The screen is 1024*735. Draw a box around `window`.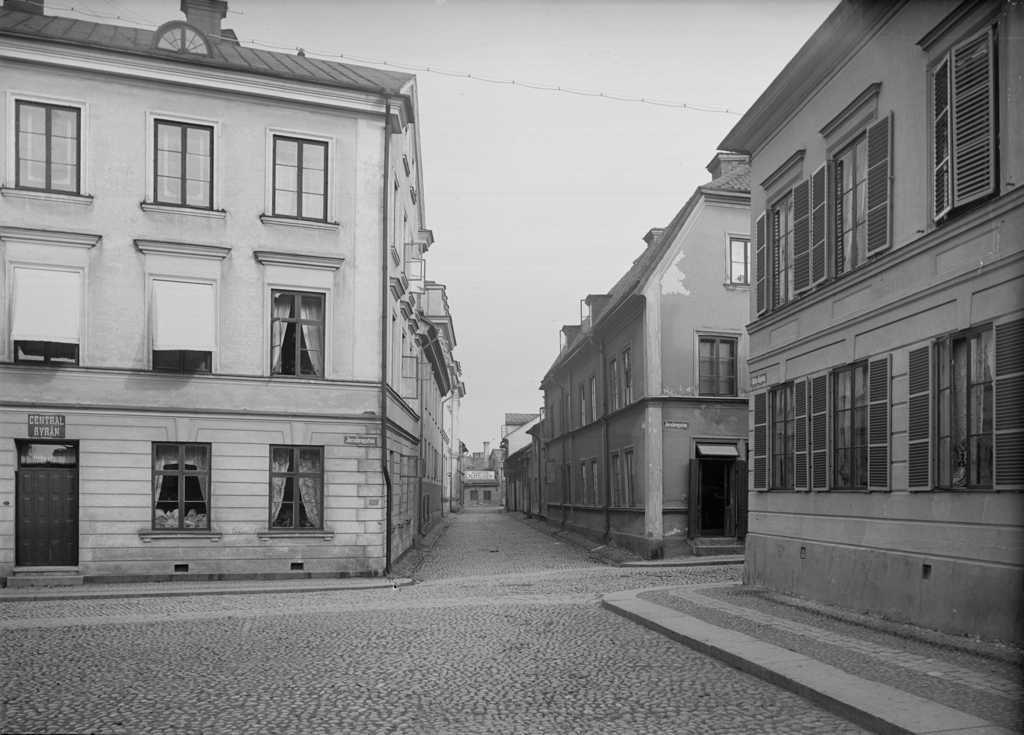
<box>257,446,335,541</box>.
